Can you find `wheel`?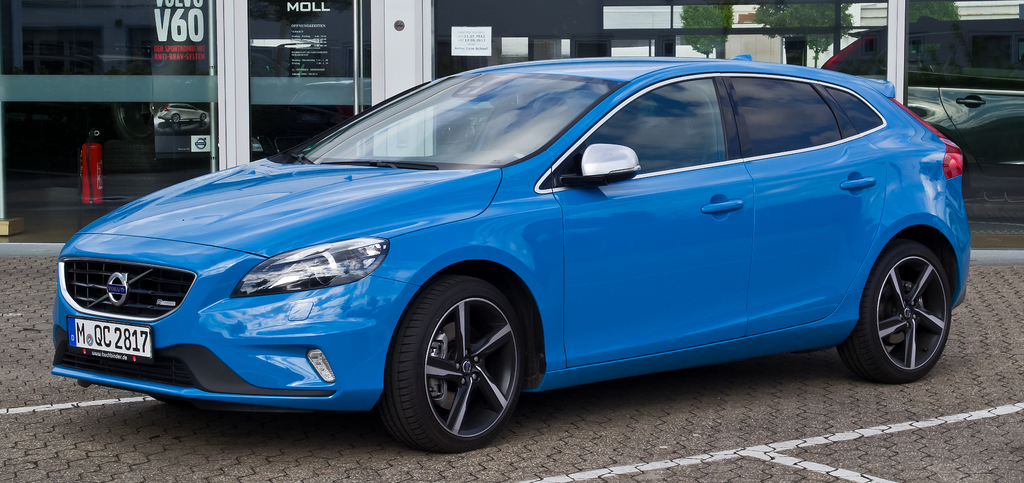
Yes, bounding box: (left=374, top=273, right=527, bottom=452).
